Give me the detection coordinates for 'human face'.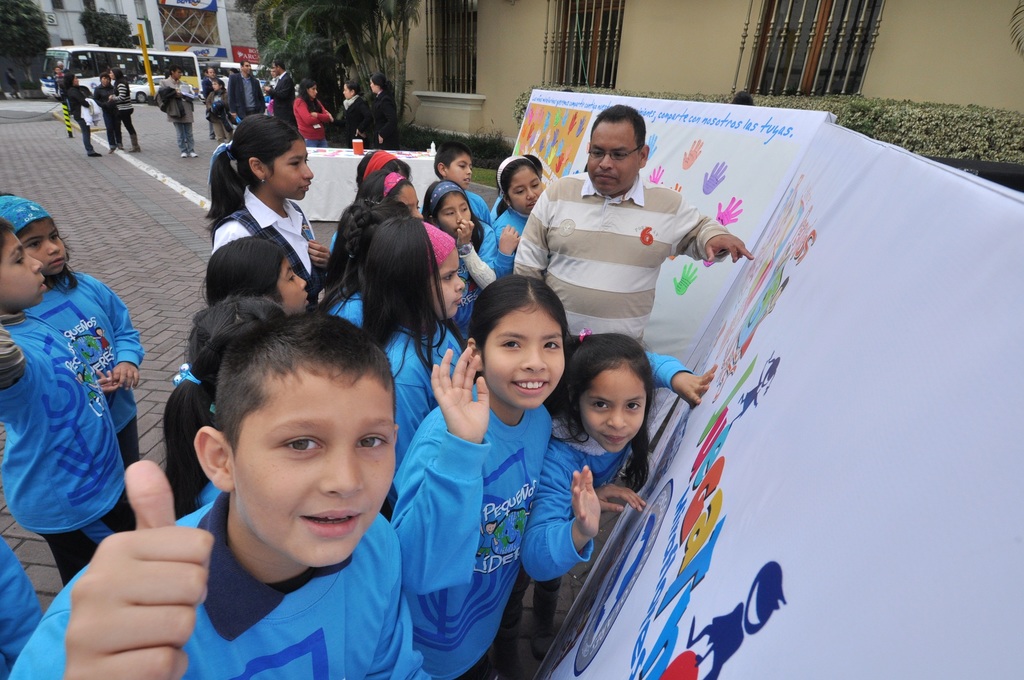
433/245/464/316.
